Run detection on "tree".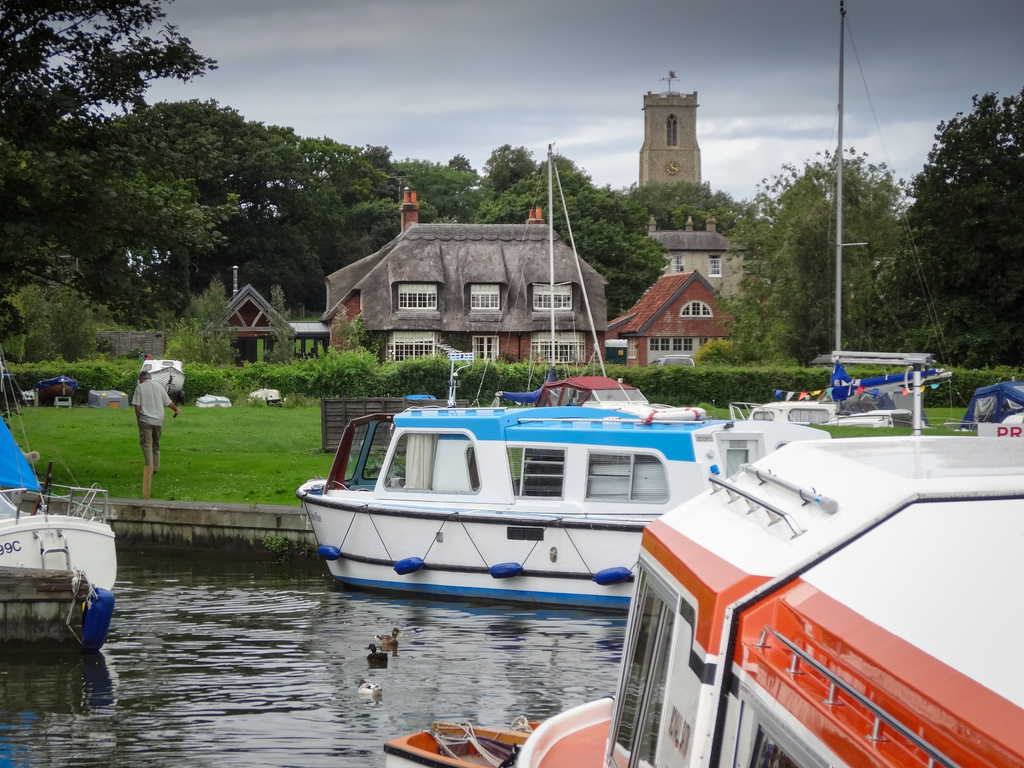
Result: detection(613, 168, 682, 337).
